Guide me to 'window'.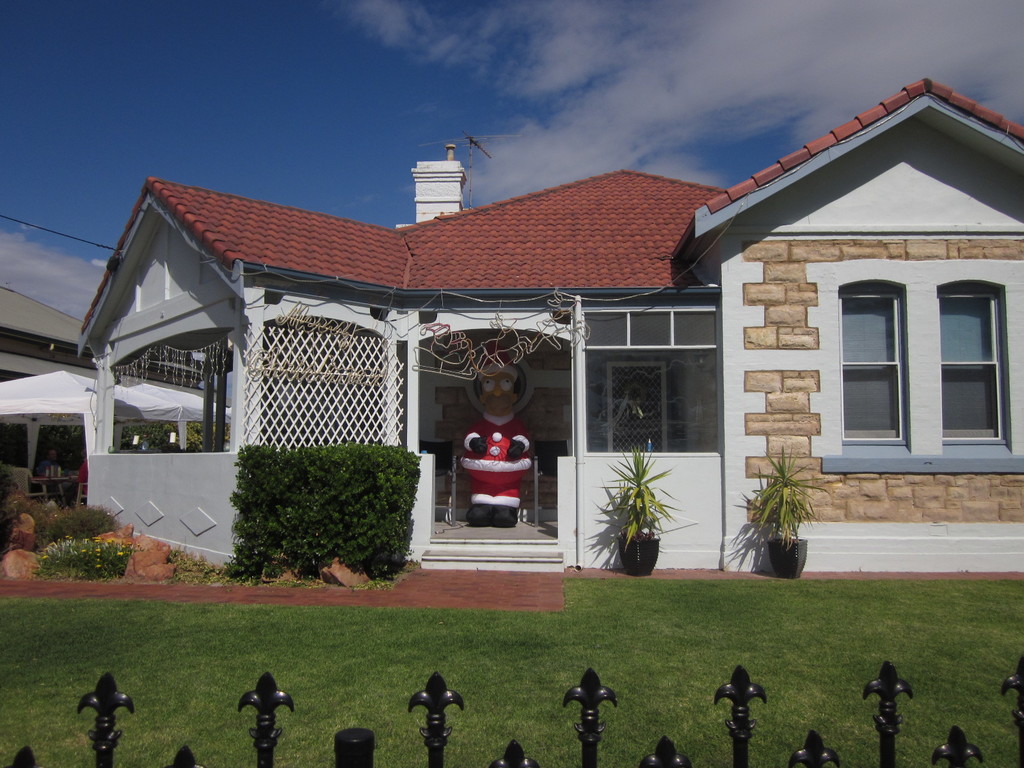
Guidance: BBox(836, 255, 940, 459).
